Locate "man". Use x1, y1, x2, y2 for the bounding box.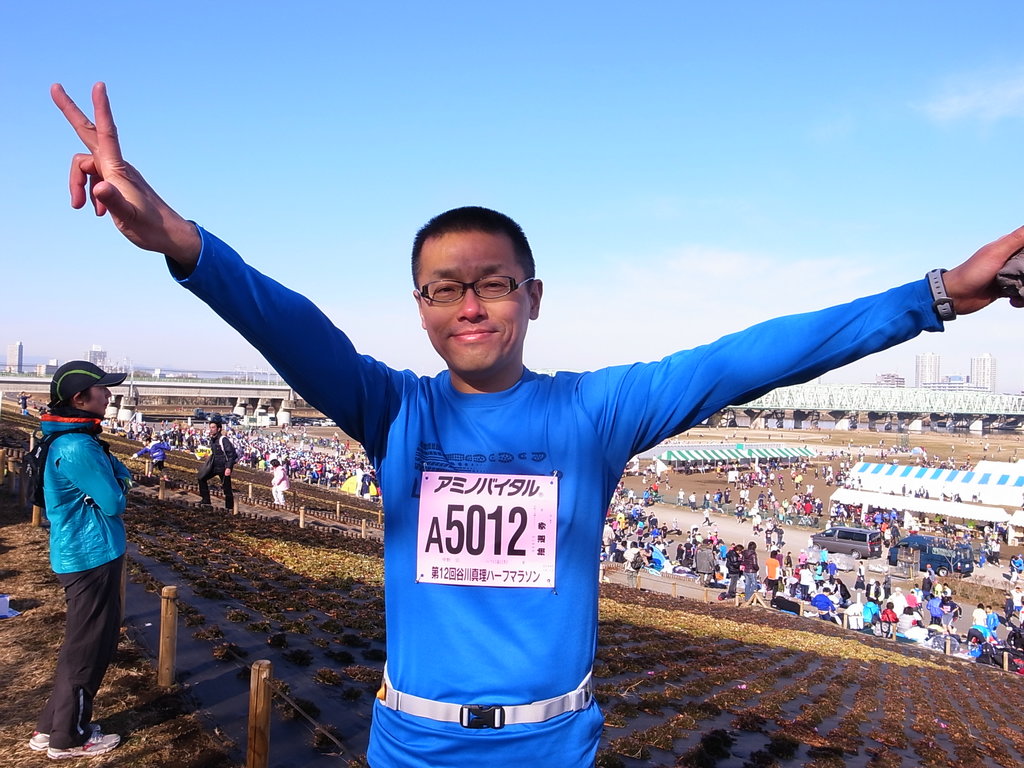
14, 393, 32, 417.
